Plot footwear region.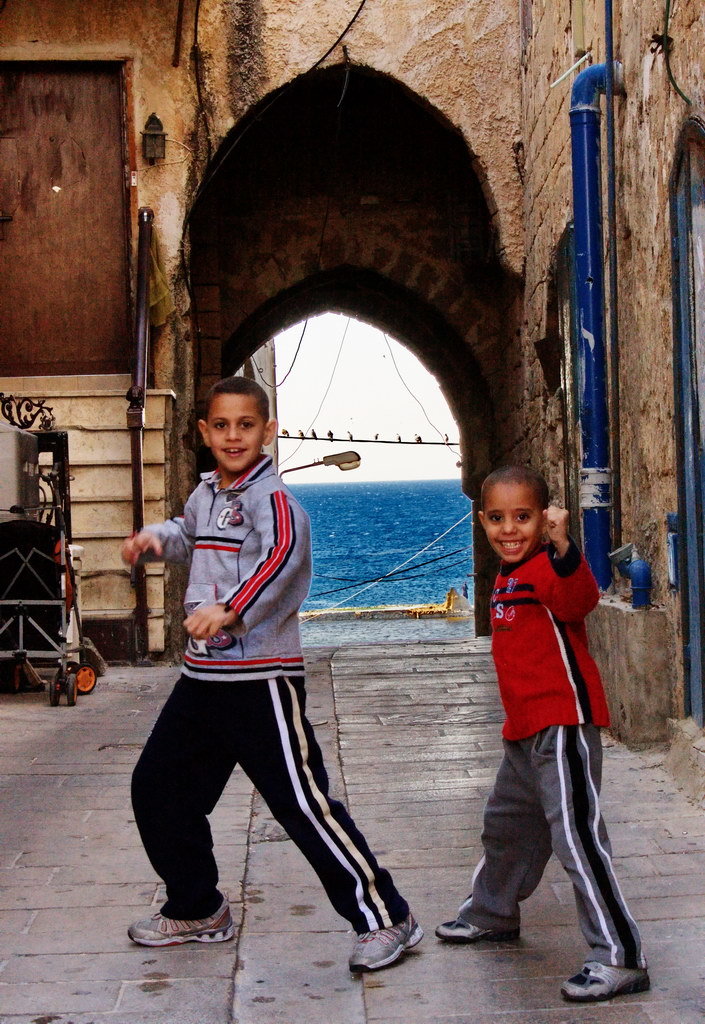
Plotted at locate(128, 900, 240, 945).
